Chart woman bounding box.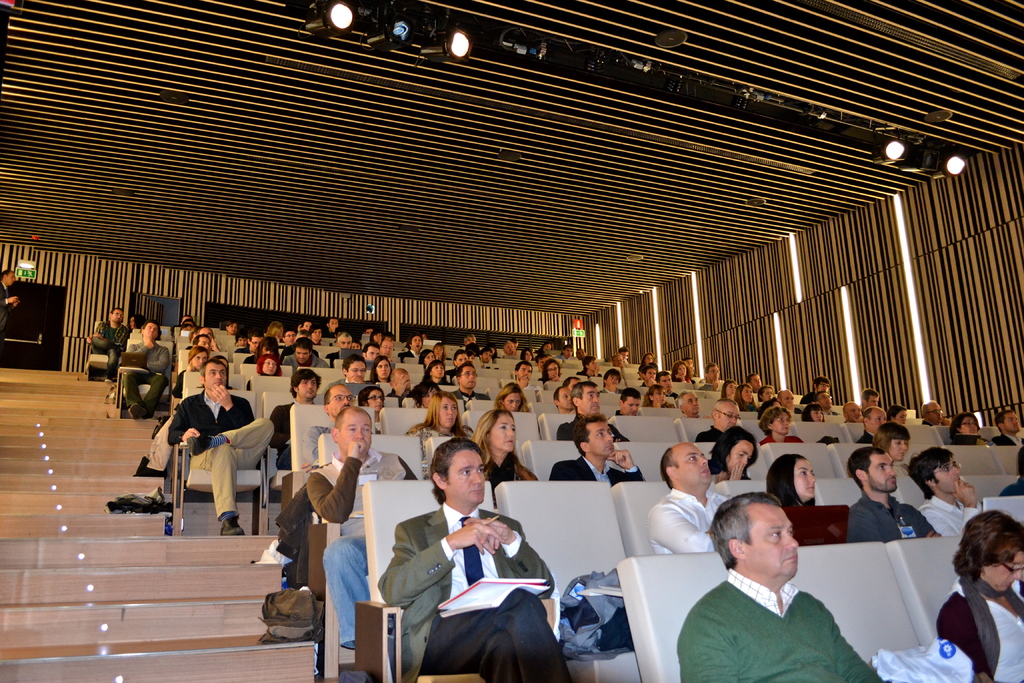
Charted: (x1=358, y1=387, x2=383, y2=431).
